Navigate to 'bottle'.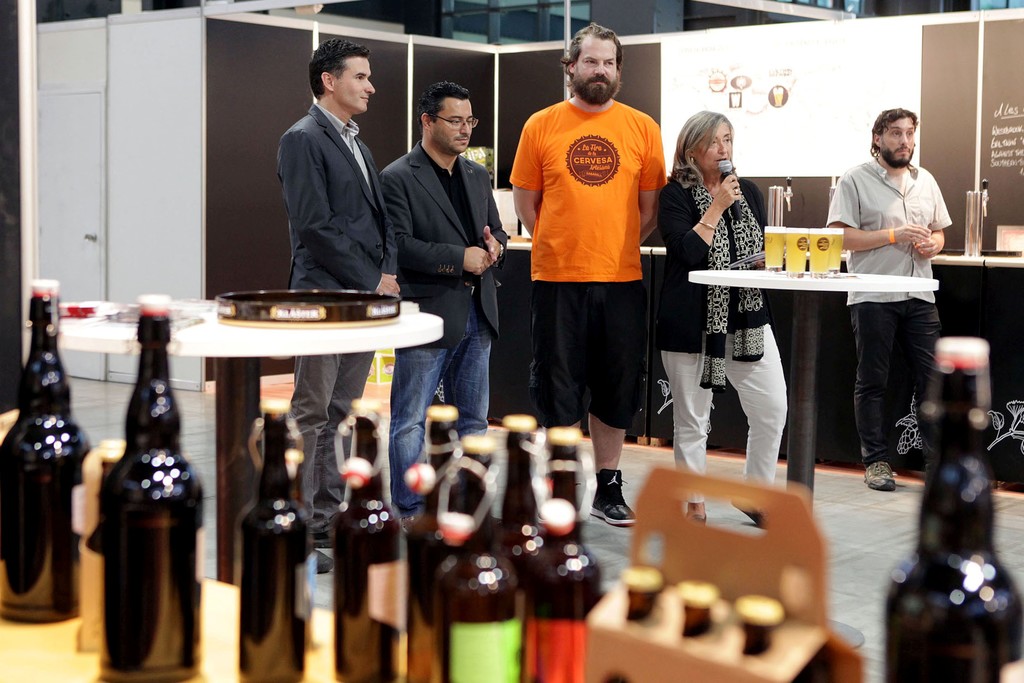
Navigation target: bbox=[608, 561, 660, 682].
